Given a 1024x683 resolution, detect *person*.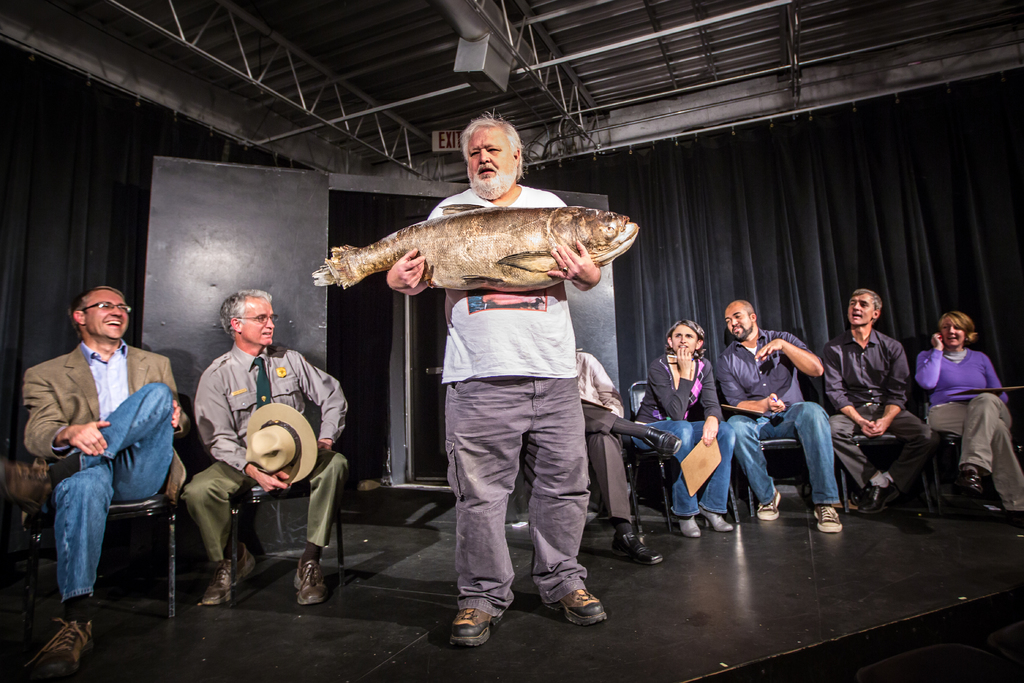
{"left": 183, "top": 288, "right": 346, "bottom": 612}.
